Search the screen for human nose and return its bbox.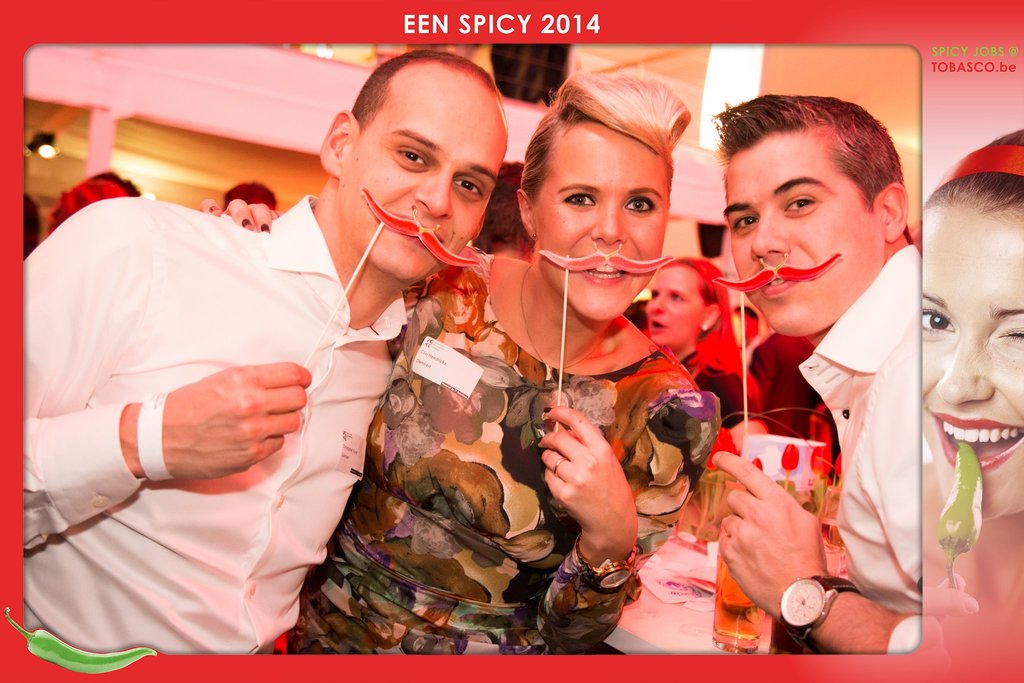
Found: bbox=(410, 169, 454, 219).
